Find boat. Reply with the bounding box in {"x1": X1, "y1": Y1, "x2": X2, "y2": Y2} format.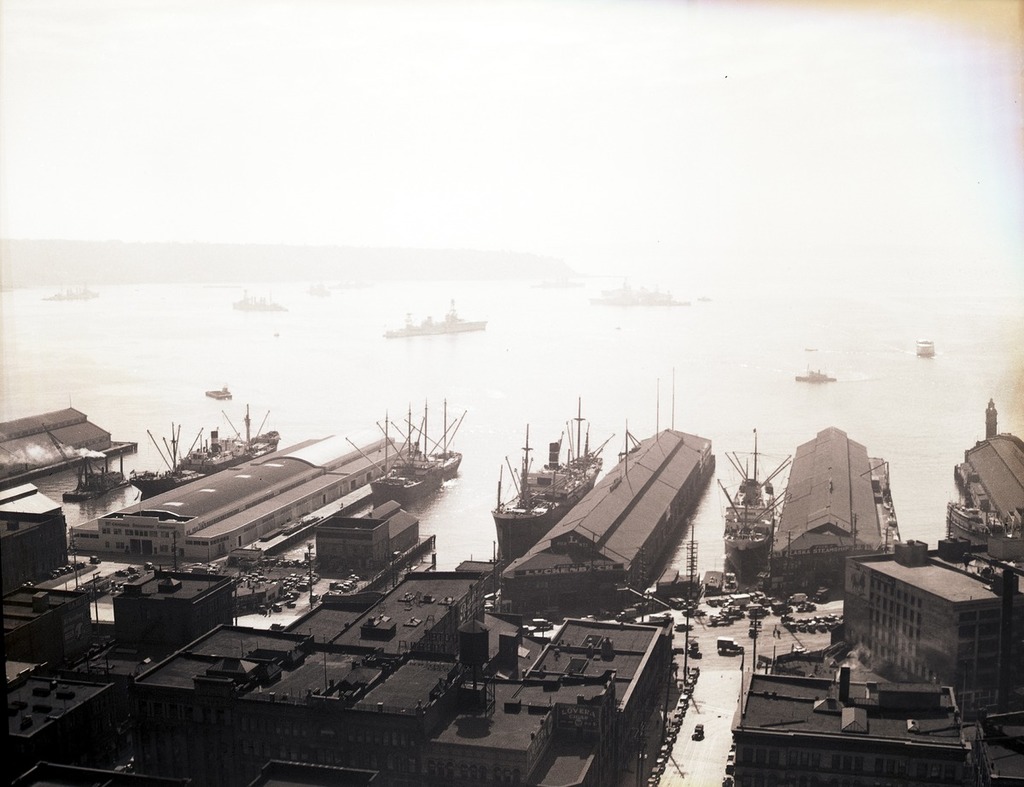
{"x1": 44, "y1": 278, "x2": 95, "y2": 300}.
